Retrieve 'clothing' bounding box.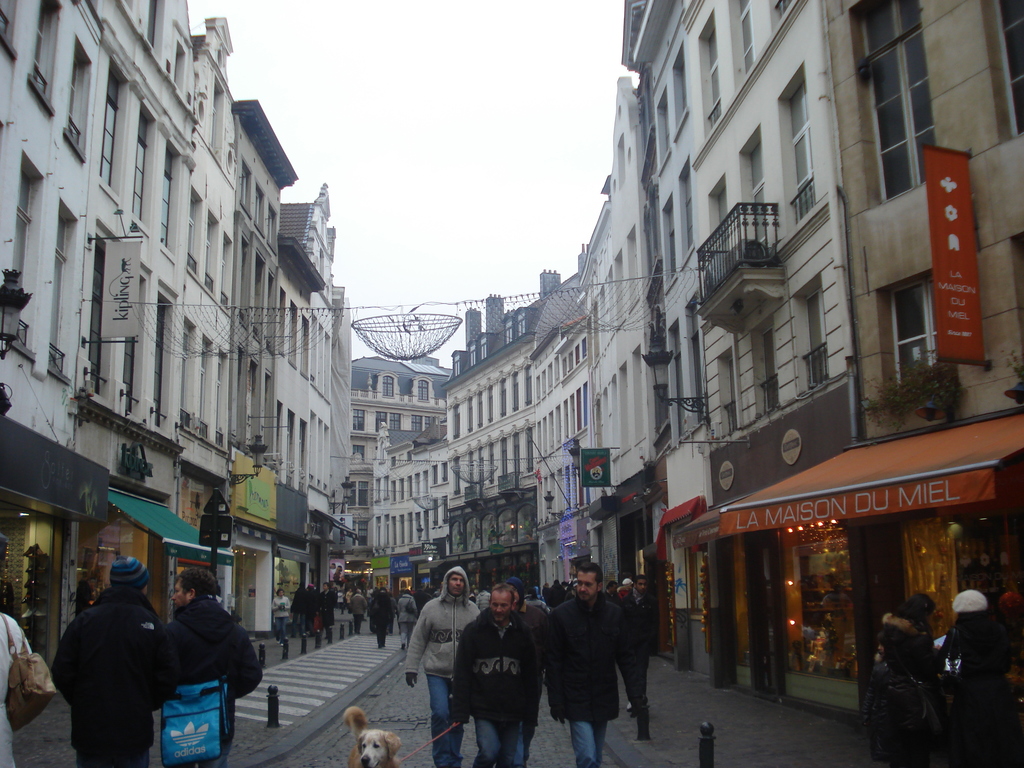
Bounding box: pyautogui.locateOnScreen(475, 591, 490, 616).
